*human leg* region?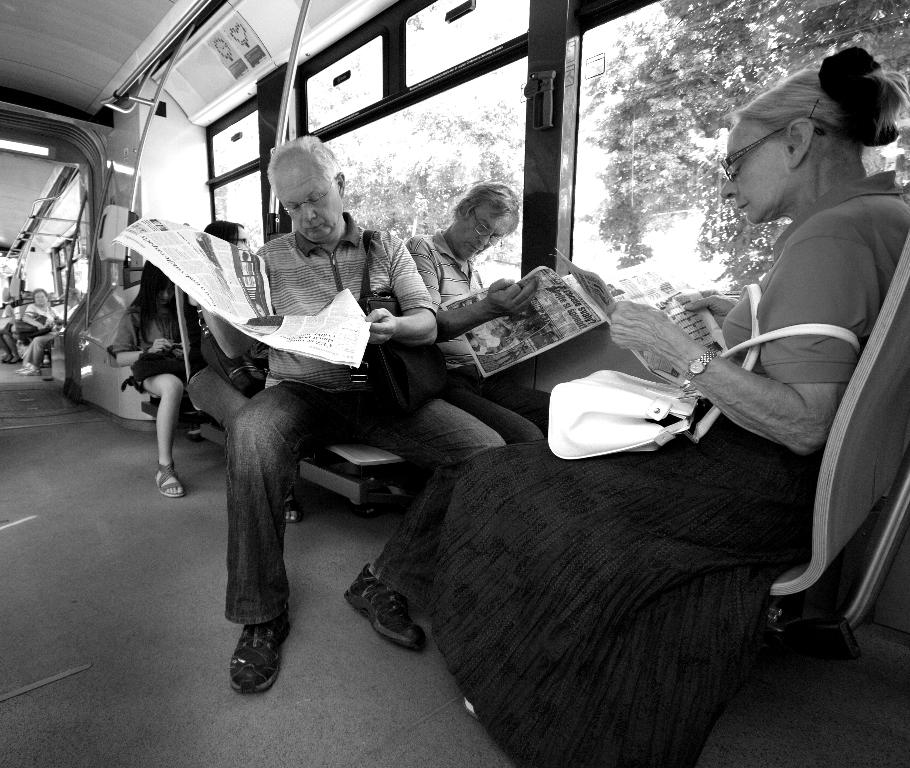
{"left": 450, "top": 370, "right": 536, "bottom": 451}
